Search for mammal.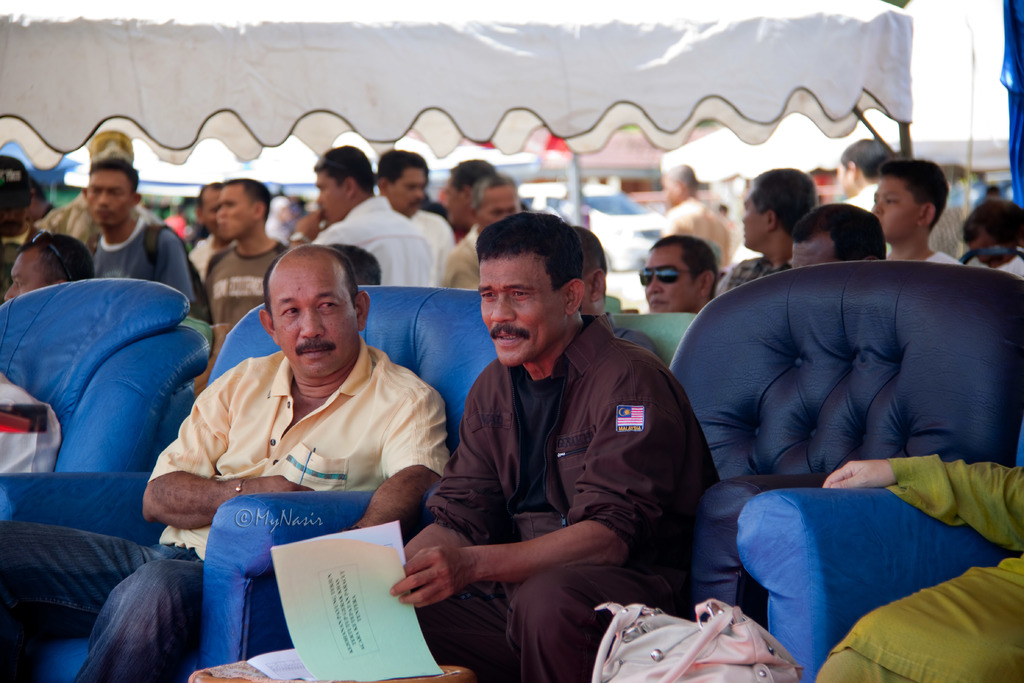
Found at bbox=(1, 244, 451, 682).
